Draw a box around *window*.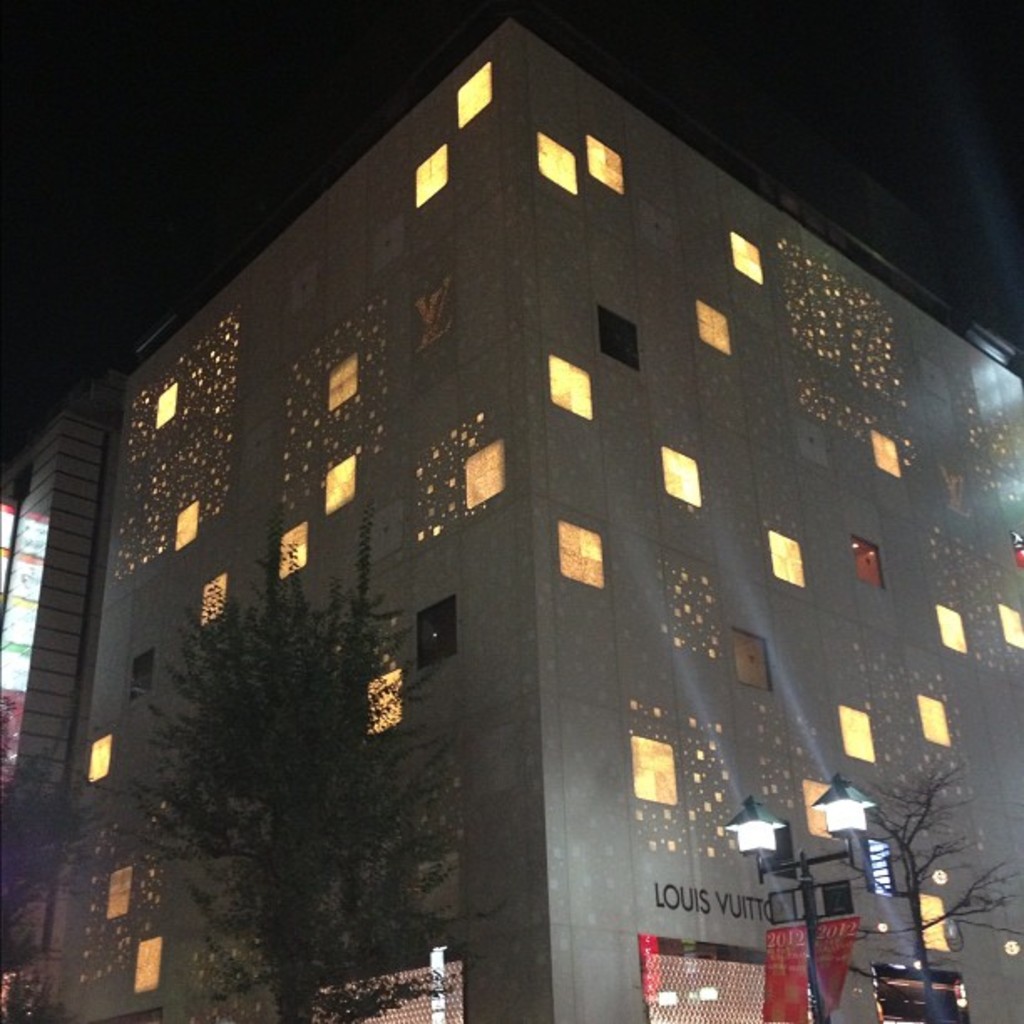
{"left": 561, "top": 522, "right": 601, "bottom": 582}.
